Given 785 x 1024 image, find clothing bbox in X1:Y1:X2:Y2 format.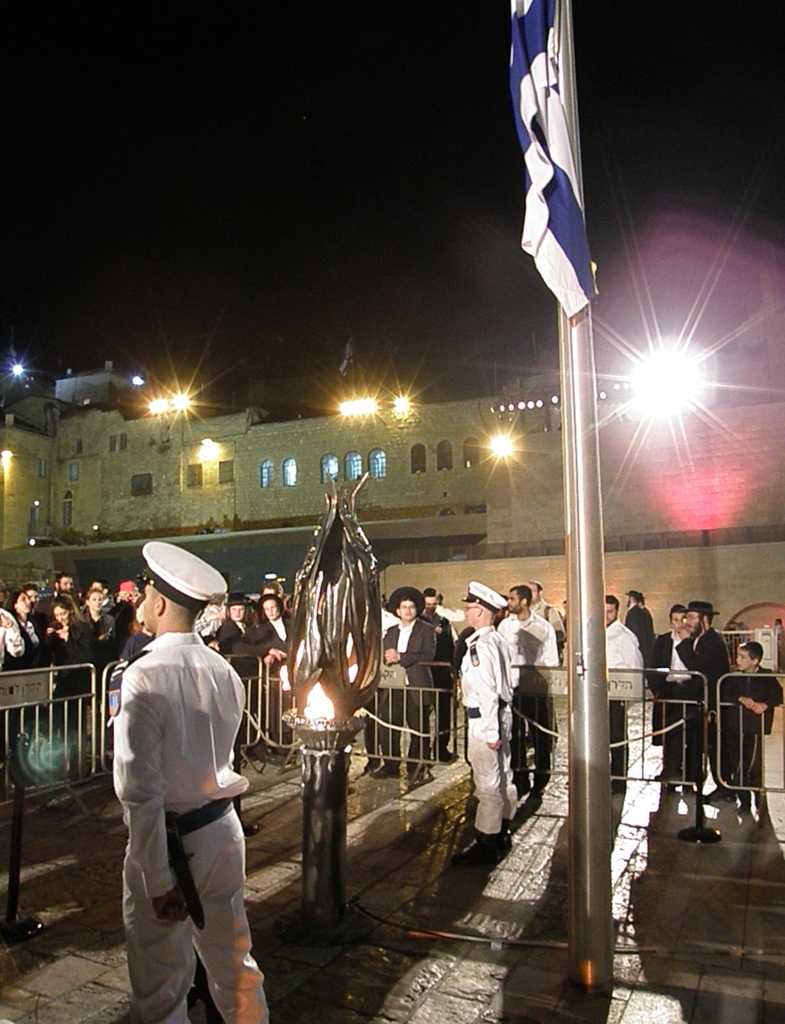
621:602:654:659.
